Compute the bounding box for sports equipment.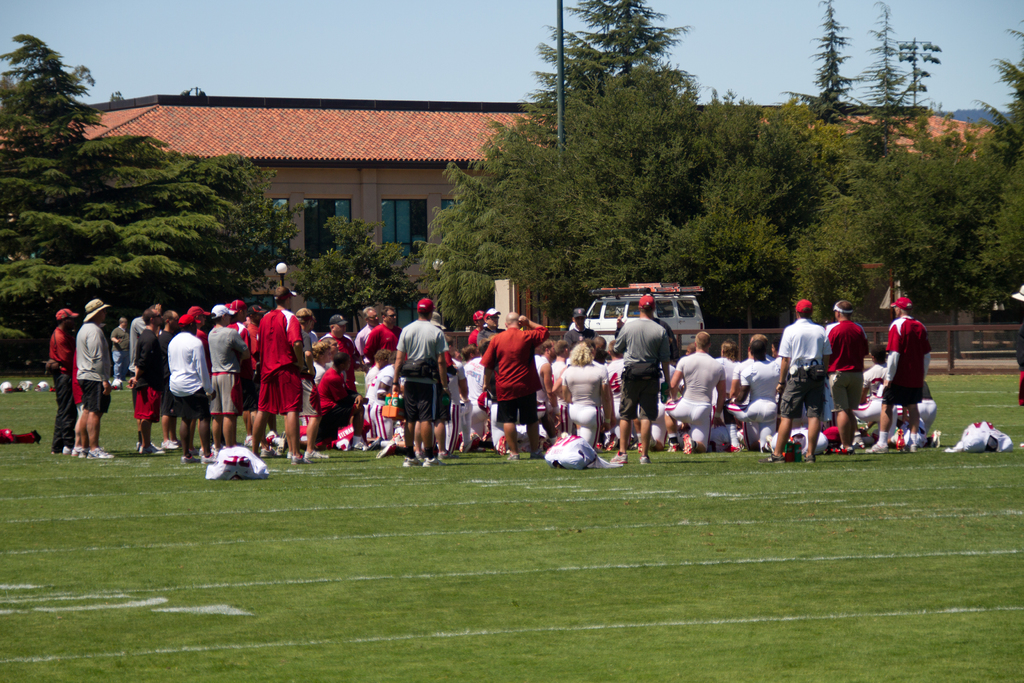
(288, 453, 308, 465).
